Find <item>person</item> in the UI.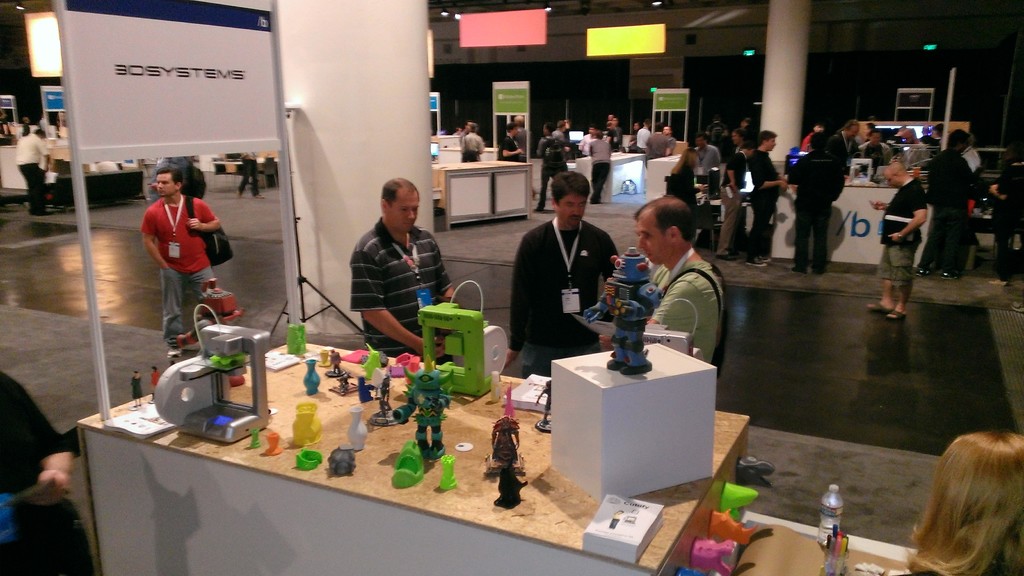
UI element at 632:200:726:374.
